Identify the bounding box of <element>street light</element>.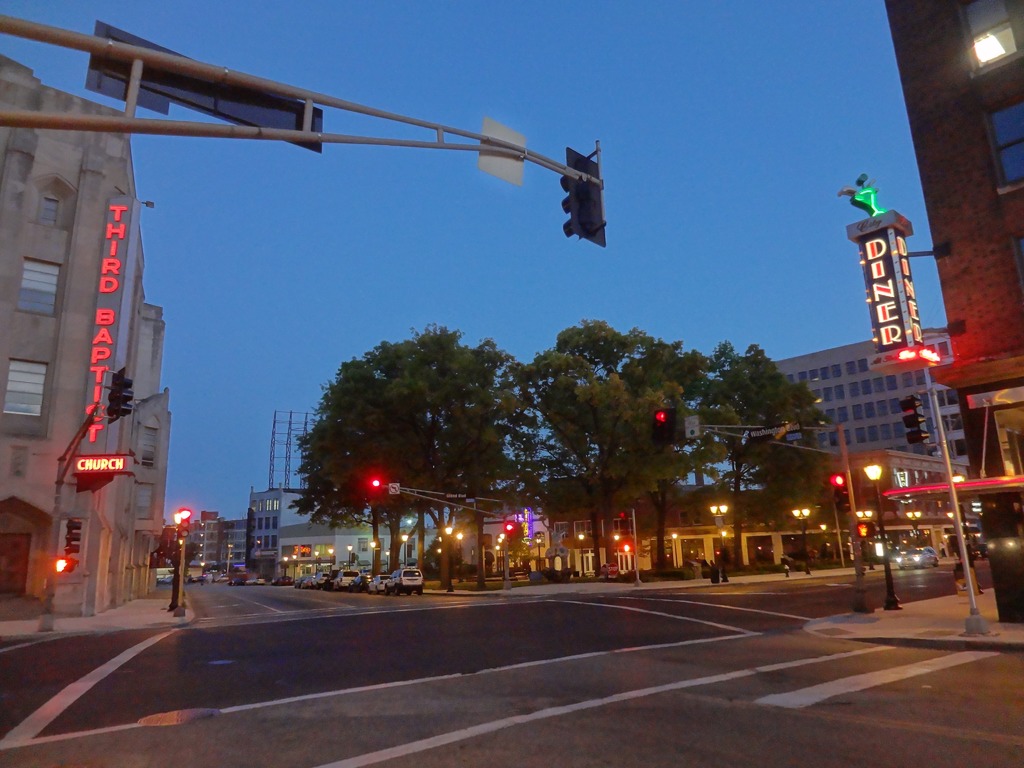
left=282, top=552, right=292, bottom=581.
